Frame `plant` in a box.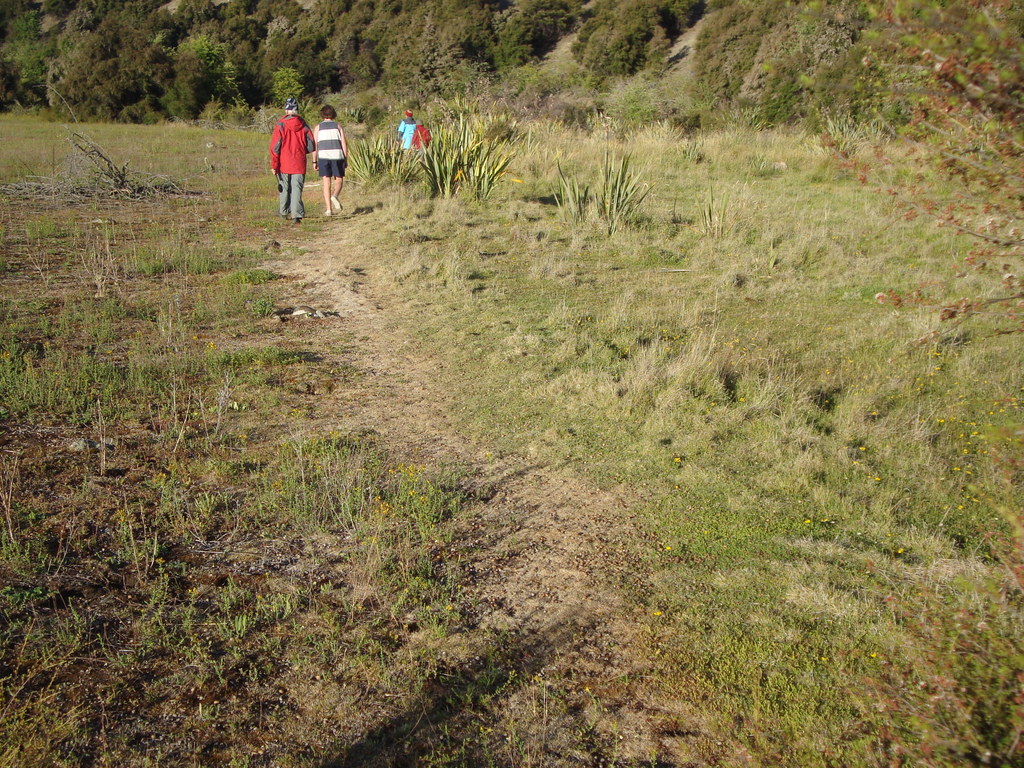
detection(589, 145, 639, 230).
